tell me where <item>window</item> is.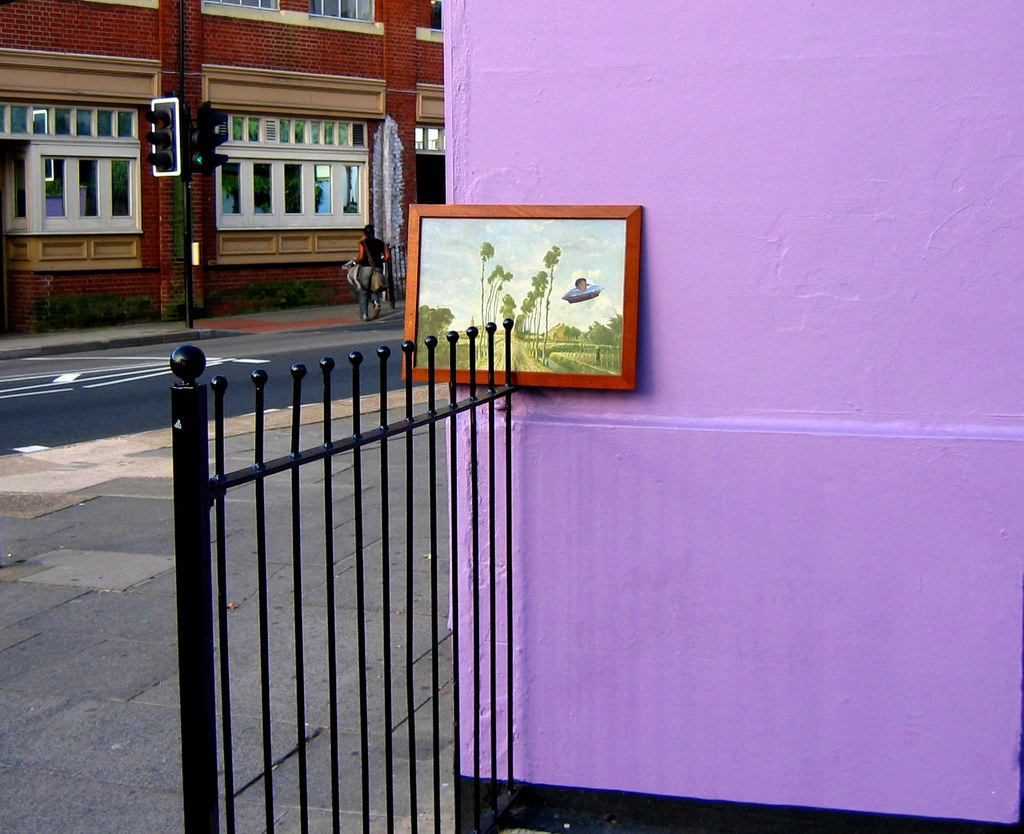
<item>window</item> is at bbox=[283, 161, 304, 213].
